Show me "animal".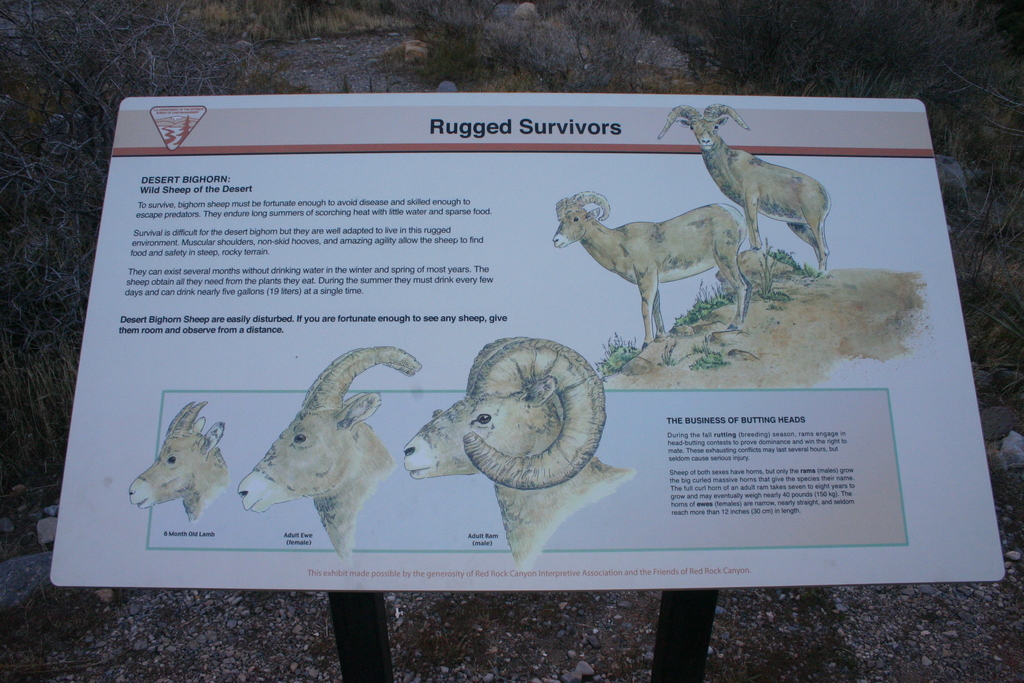
"animal" is here: [397,334,639,575].
